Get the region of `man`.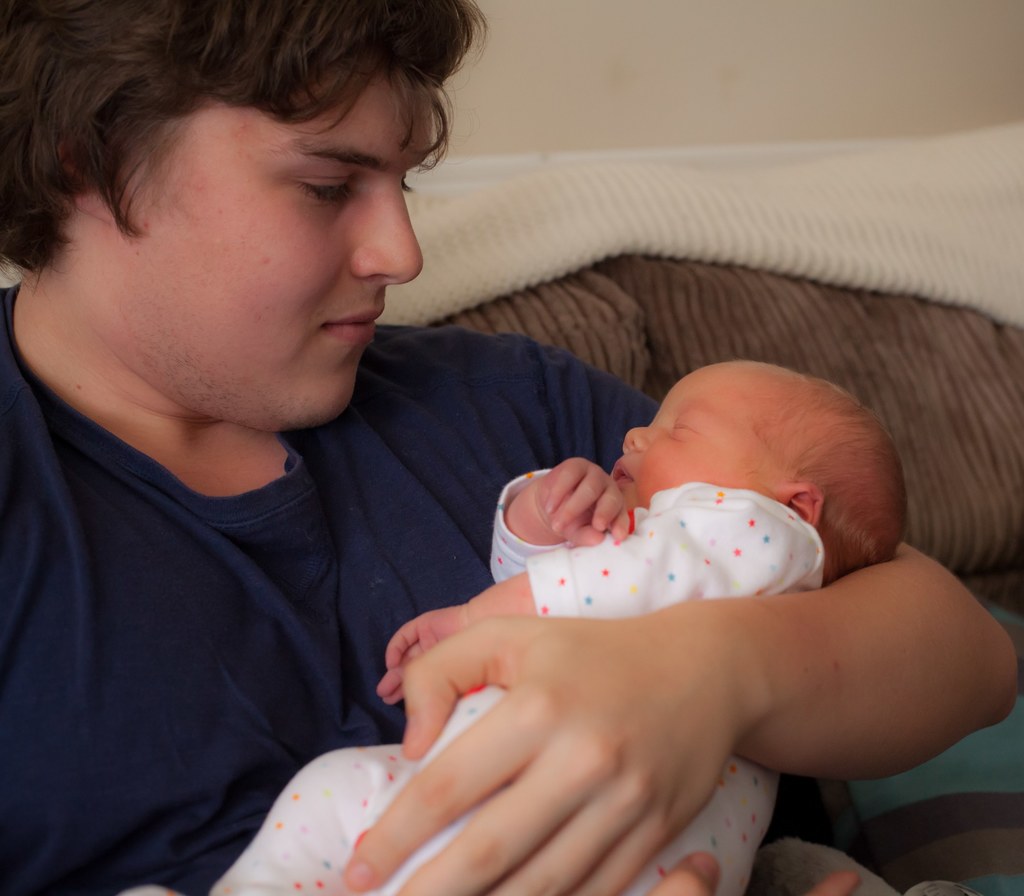
{"left": 0, "top": 50, "right": 972, "bottom": 893}.
